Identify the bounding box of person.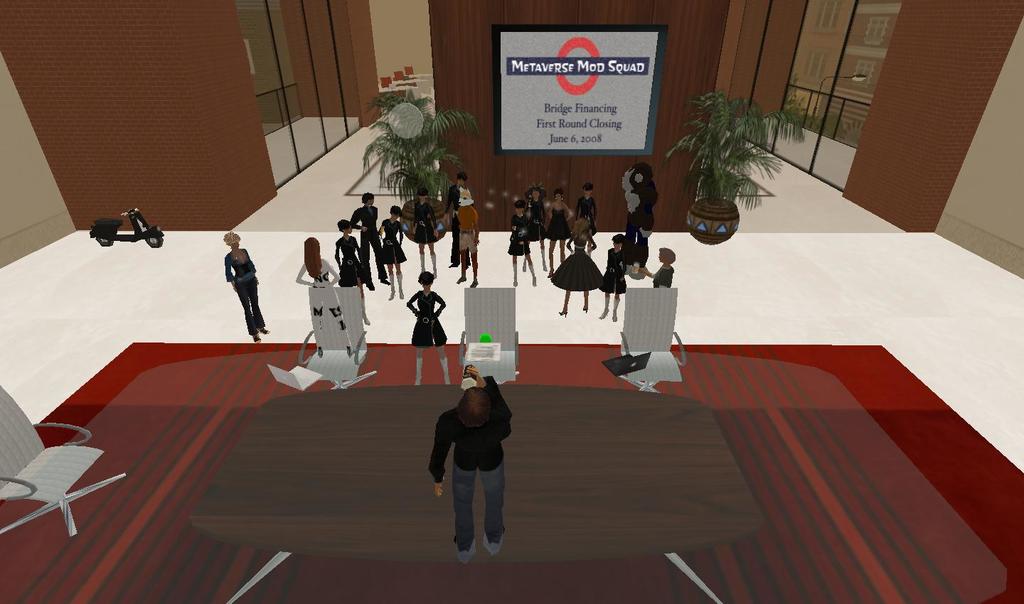
(330, 215, 373, 327).
